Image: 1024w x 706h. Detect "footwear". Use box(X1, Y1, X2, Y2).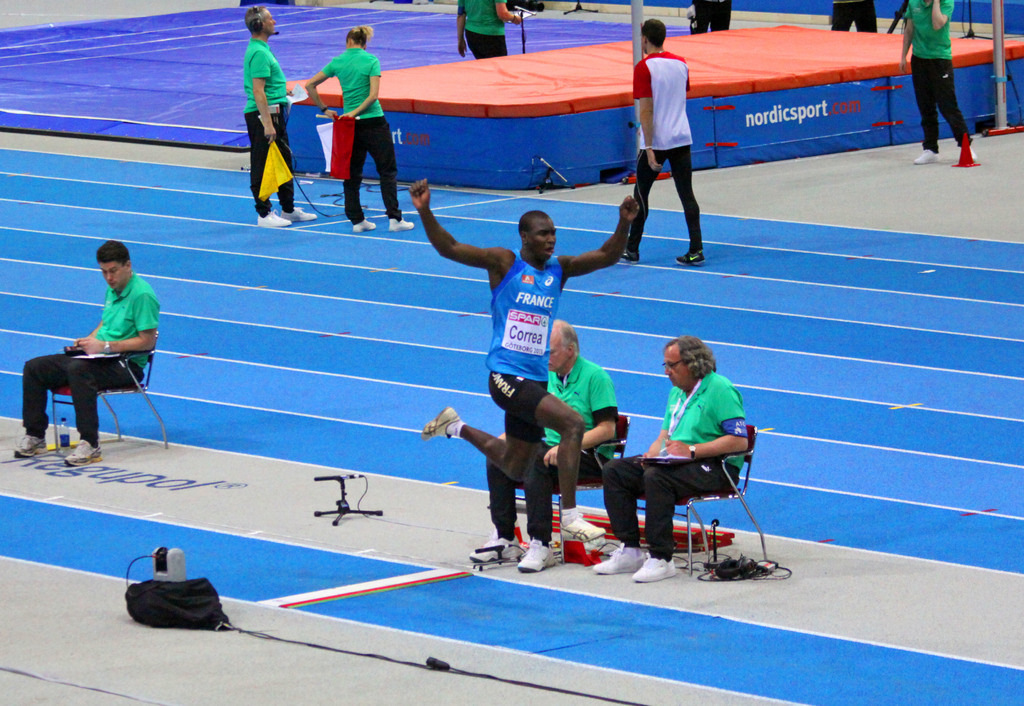
box(349, 216, 378, 232).
